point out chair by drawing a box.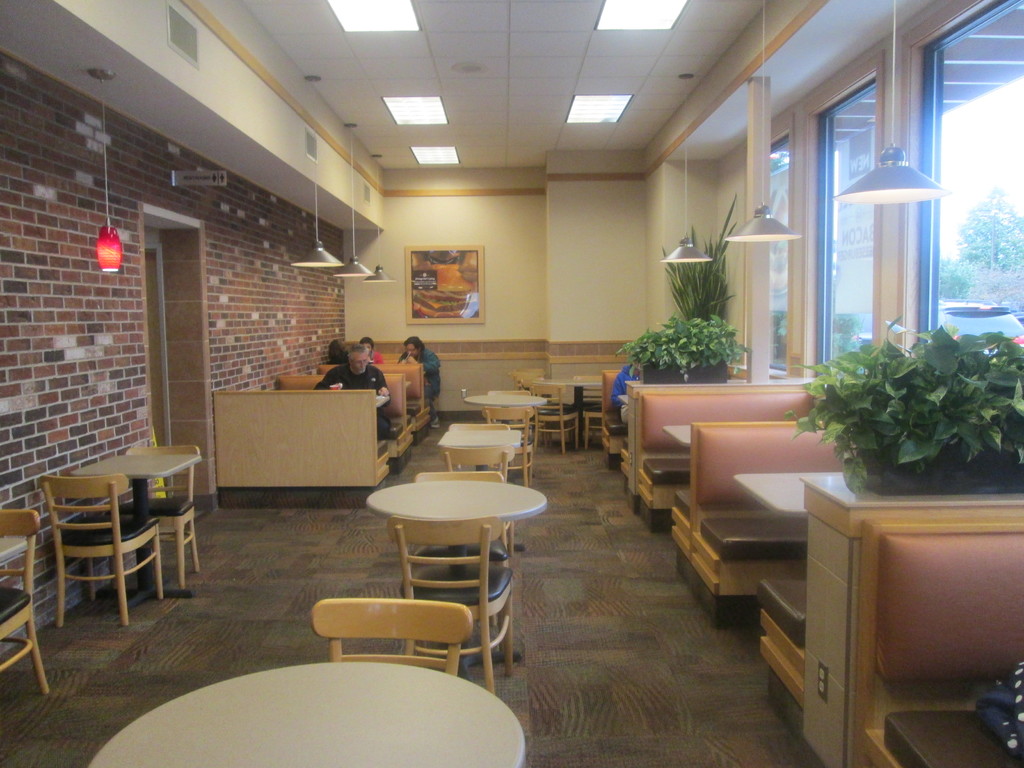
left=582, top=403, right=609, bottom=447.
